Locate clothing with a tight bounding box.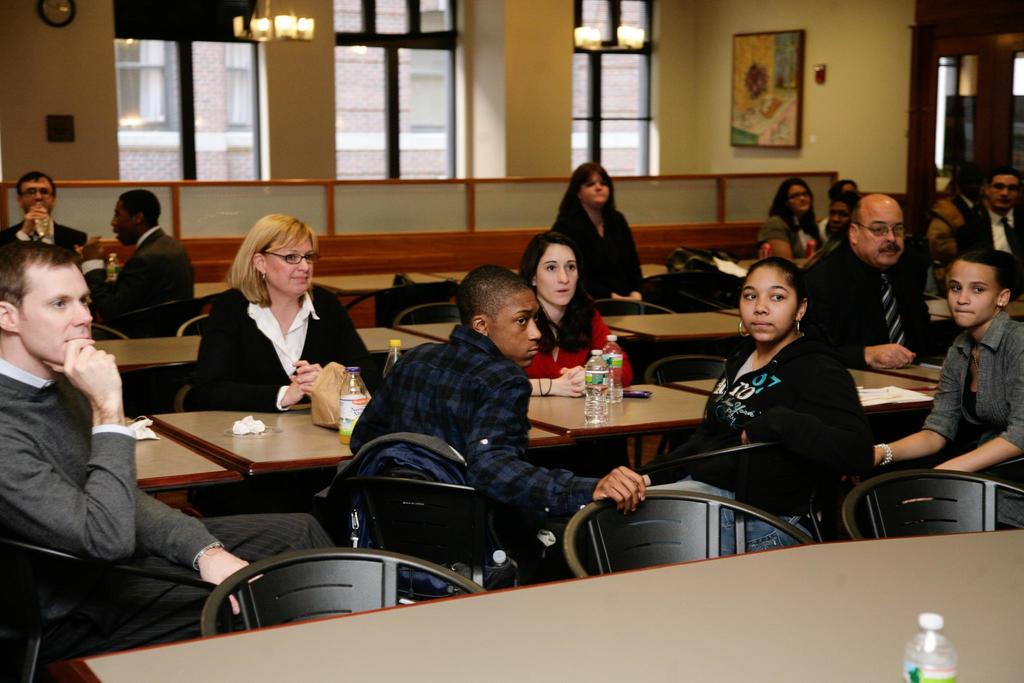
550 211 643 307.
